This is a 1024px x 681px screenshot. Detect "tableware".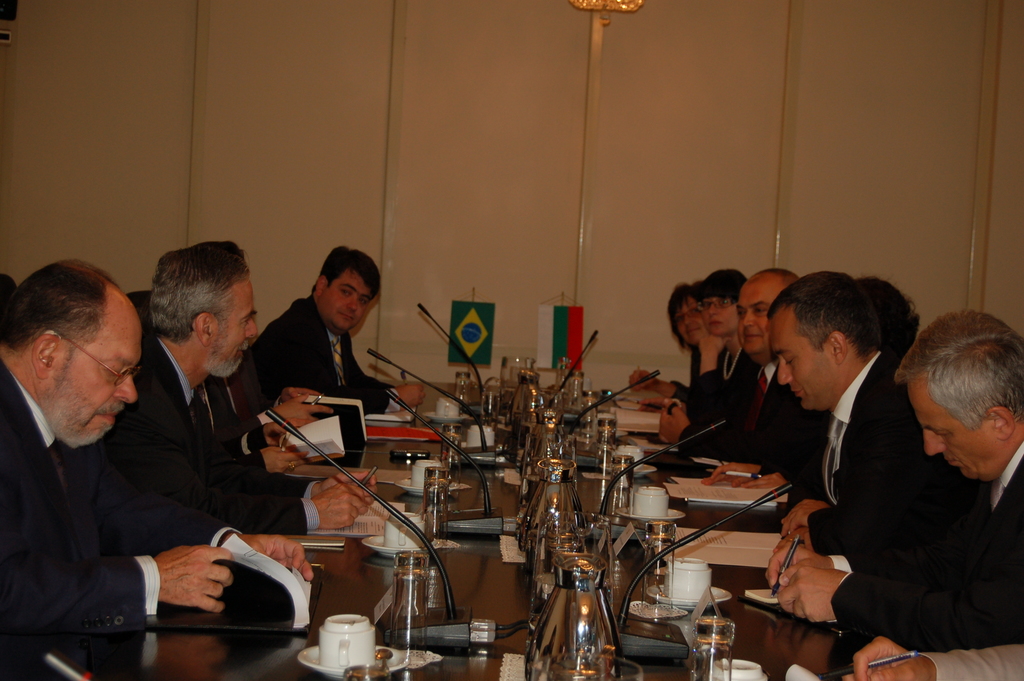
645,582,732,609.
